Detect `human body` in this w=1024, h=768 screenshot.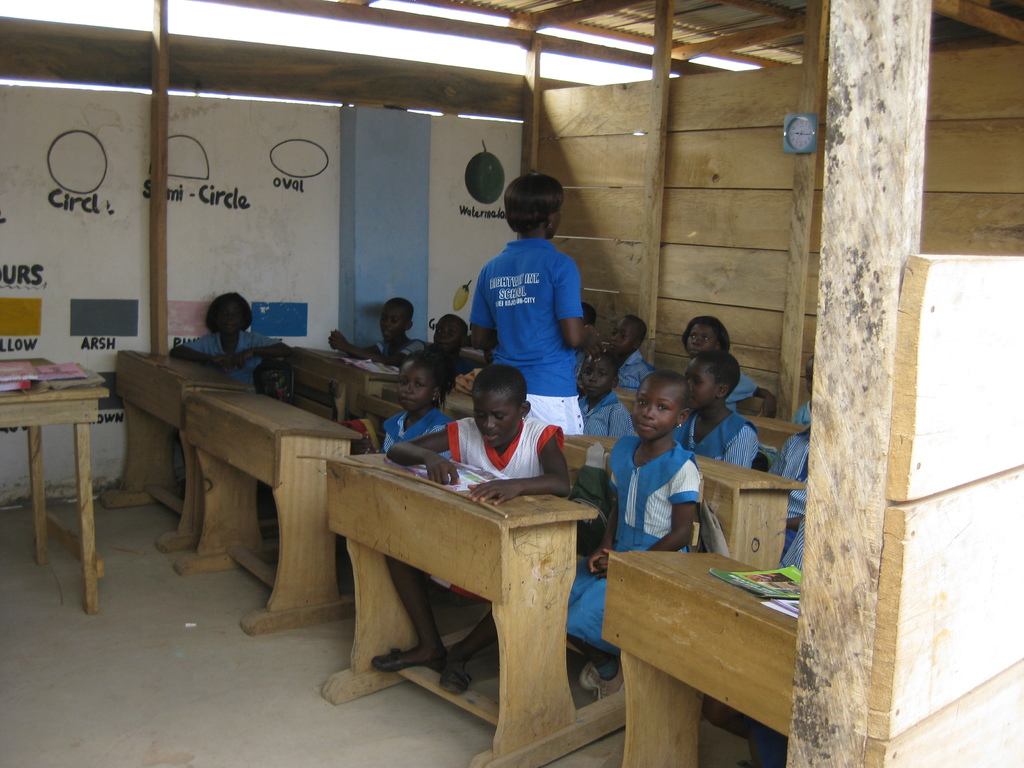
Detection: box(170, 329, 288, 393).
